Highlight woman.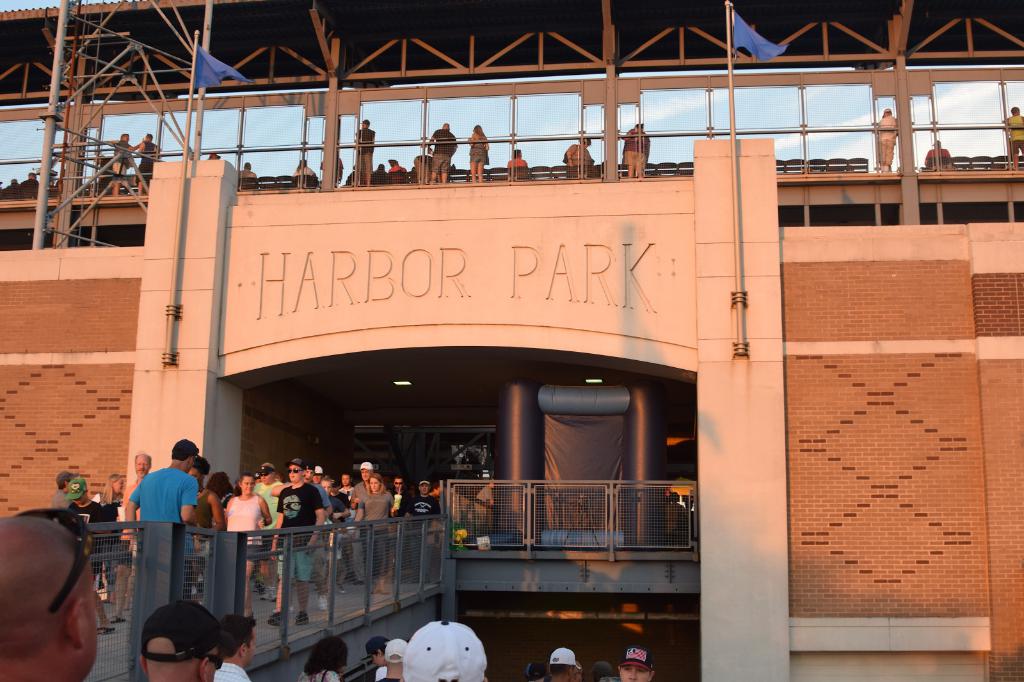
Highlighted region: pyautogui.locateOnScreen(364, 637, 390, 678).
